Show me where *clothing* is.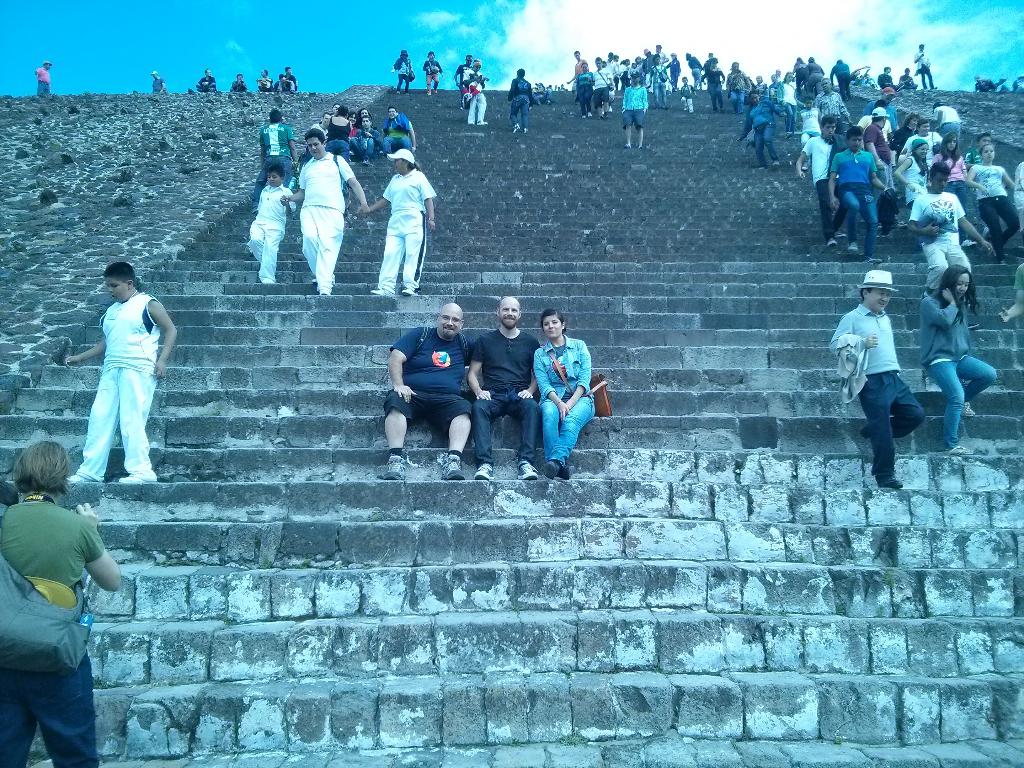
*clothing* is at (470, 332, 544, 472).
